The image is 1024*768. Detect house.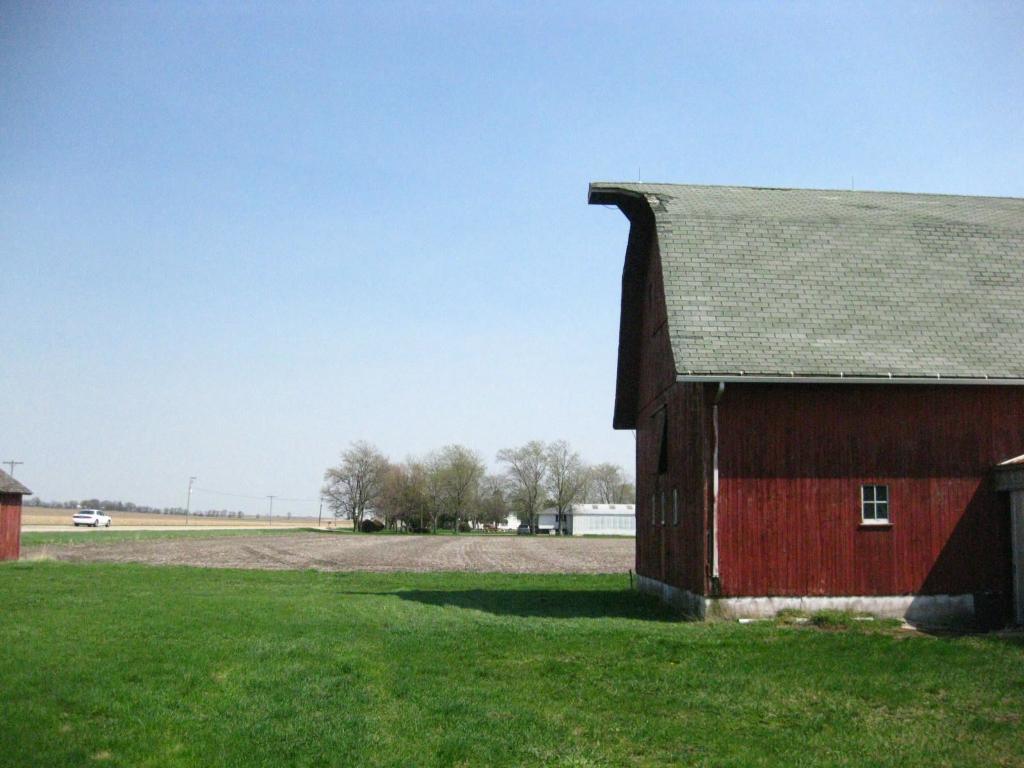
Detection: <bbox>531, 504, 636, 540</bbox>.
